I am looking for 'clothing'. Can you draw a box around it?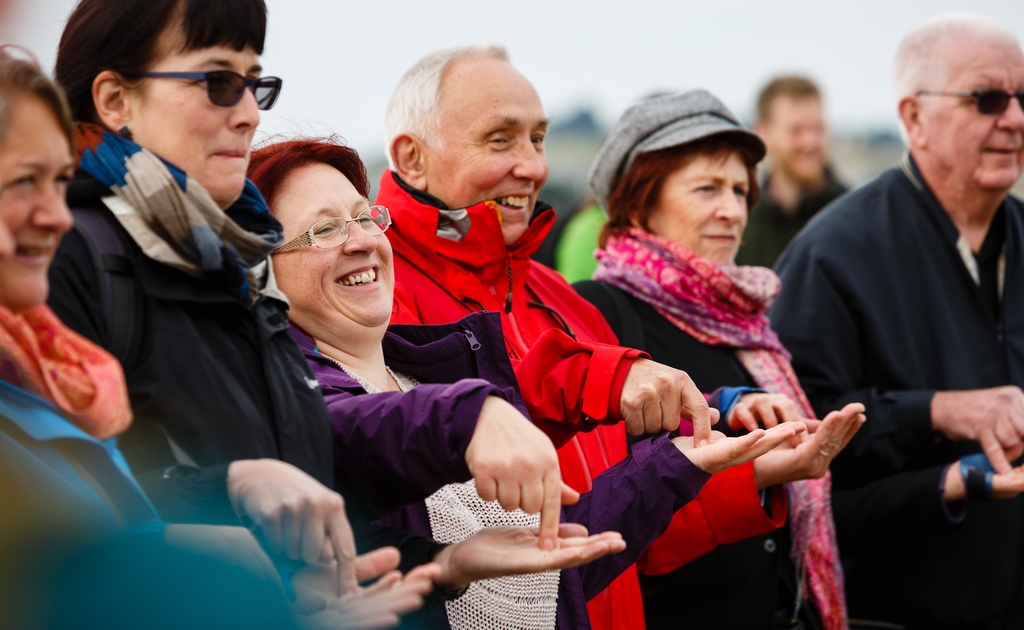
Sure, the bounding box is bbox=[0, 303, 318, 629].
